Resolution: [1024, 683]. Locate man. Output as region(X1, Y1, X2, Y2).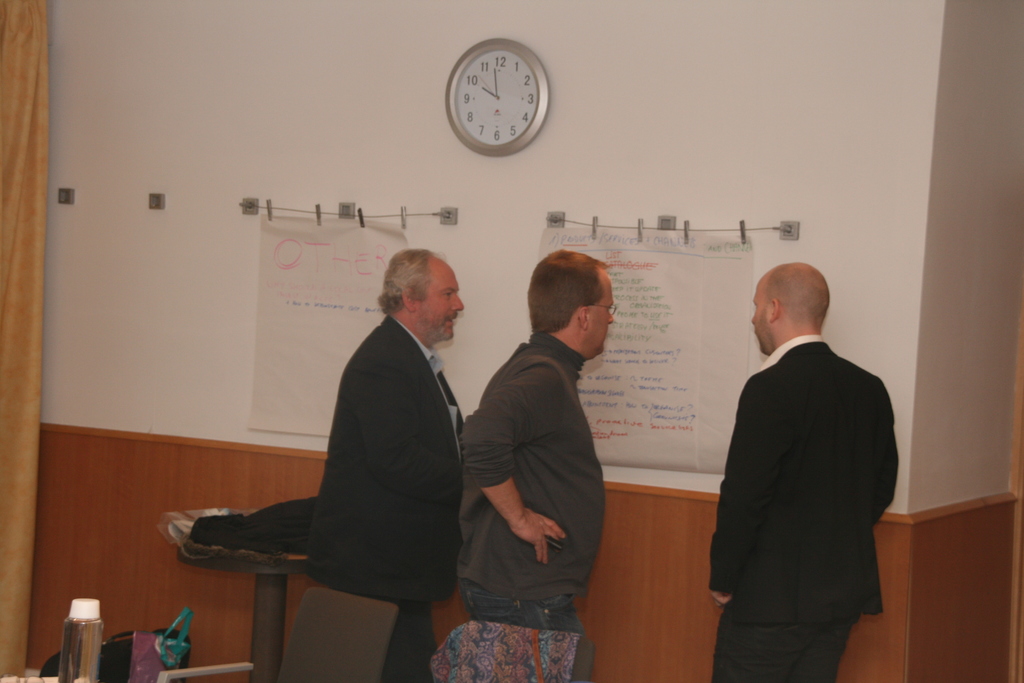
region(699, 252, 912, 668).
